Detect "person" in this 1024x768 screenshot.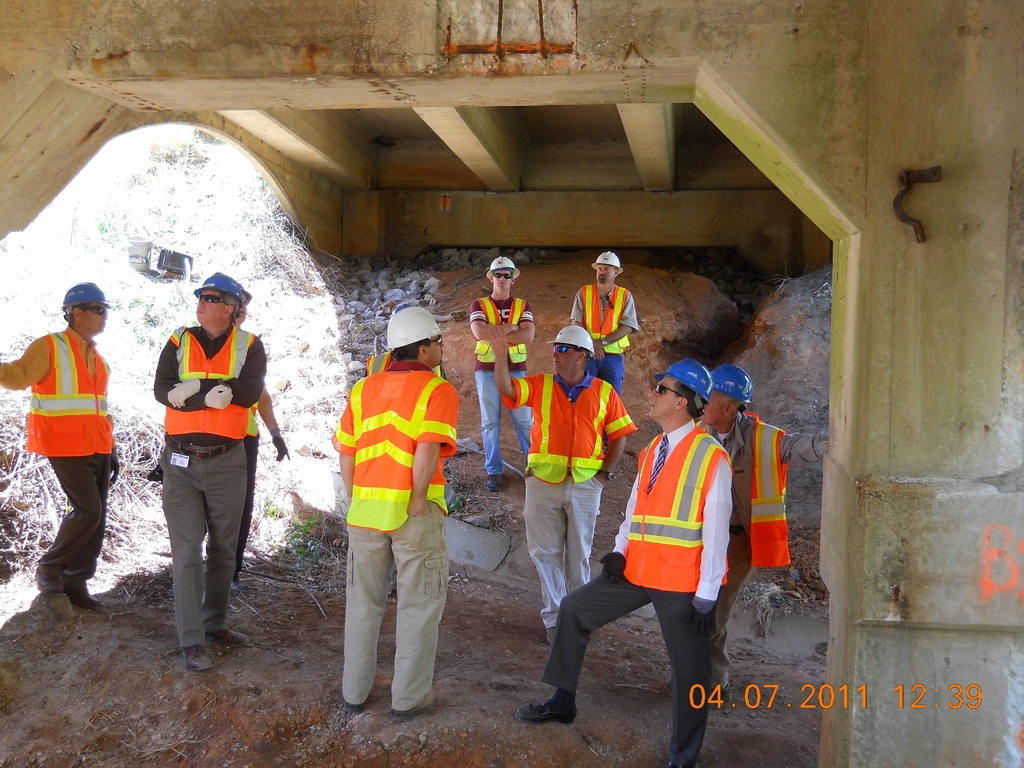
Detection: crop(515, 357, 731, 767).
